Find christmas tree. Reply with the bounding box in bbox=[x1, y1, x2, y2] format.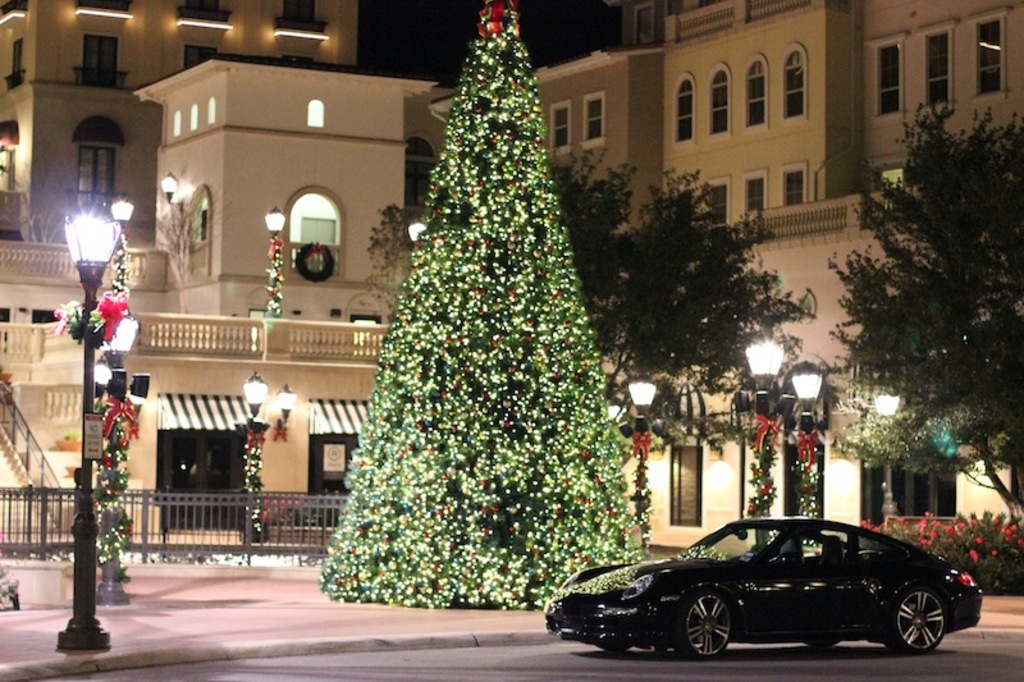
bbox=[321, 5, 640, 618].
